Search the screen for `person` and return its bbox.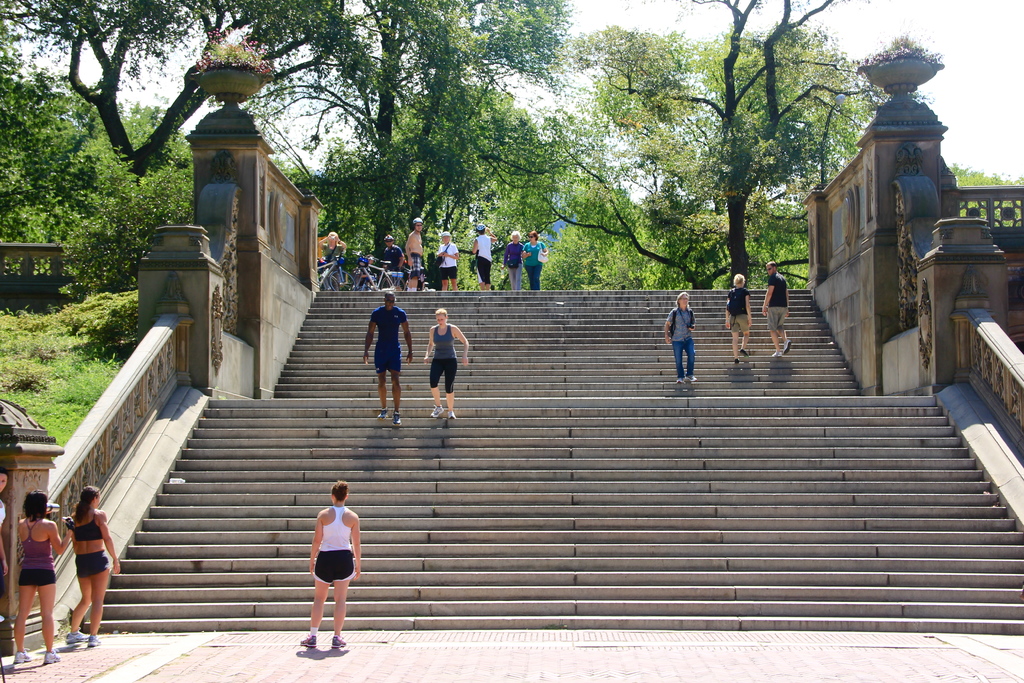
Found: left=764, top=258, right=792, bottom=356.
